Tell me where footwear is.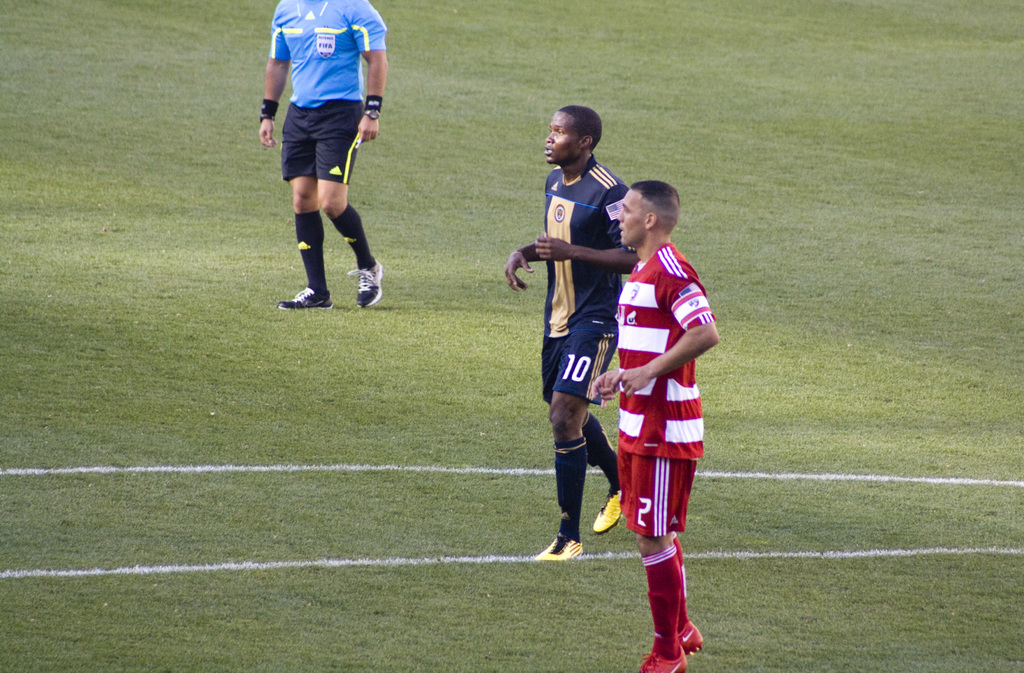
footwear is at <box>643,649,689,672</box>.
